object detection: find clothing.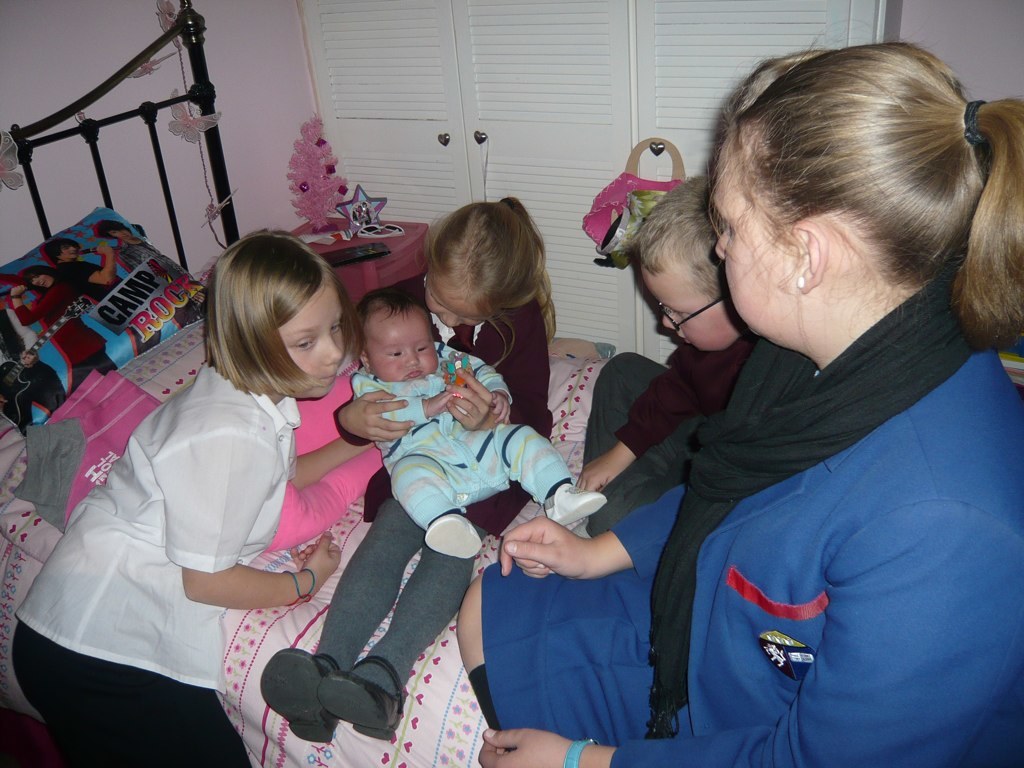
[left=347, top=347, right=572, bottom=530].
